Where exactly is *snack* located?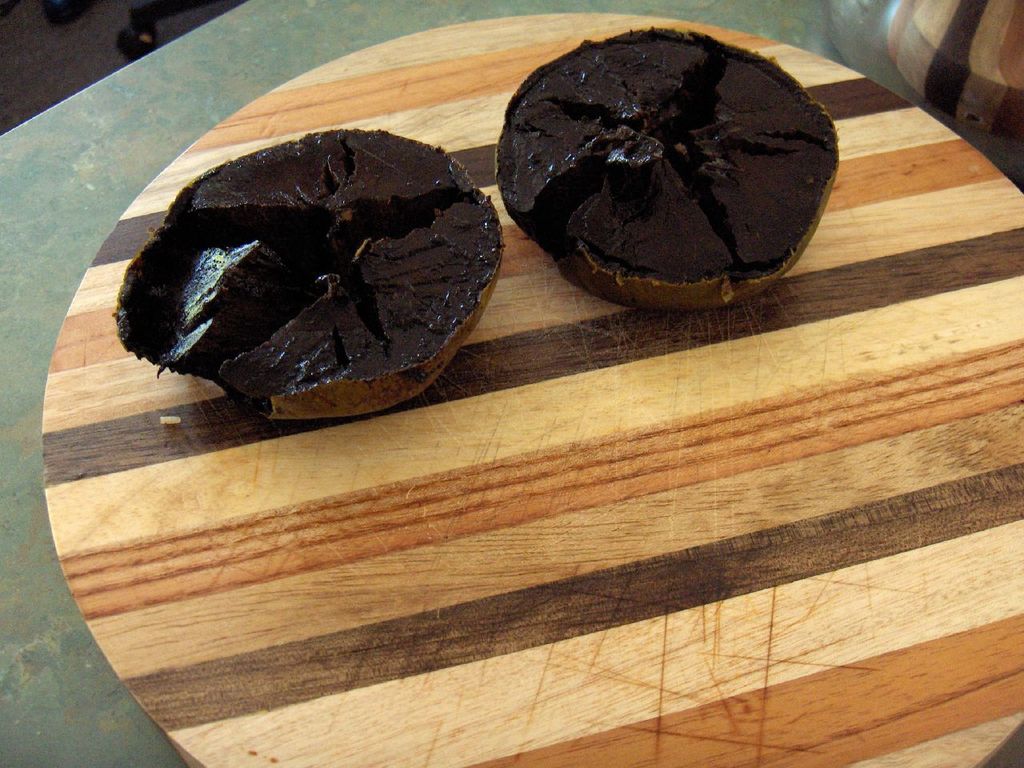
Its bounding box is x1=493 y1=21 x2=841 y2=317.
